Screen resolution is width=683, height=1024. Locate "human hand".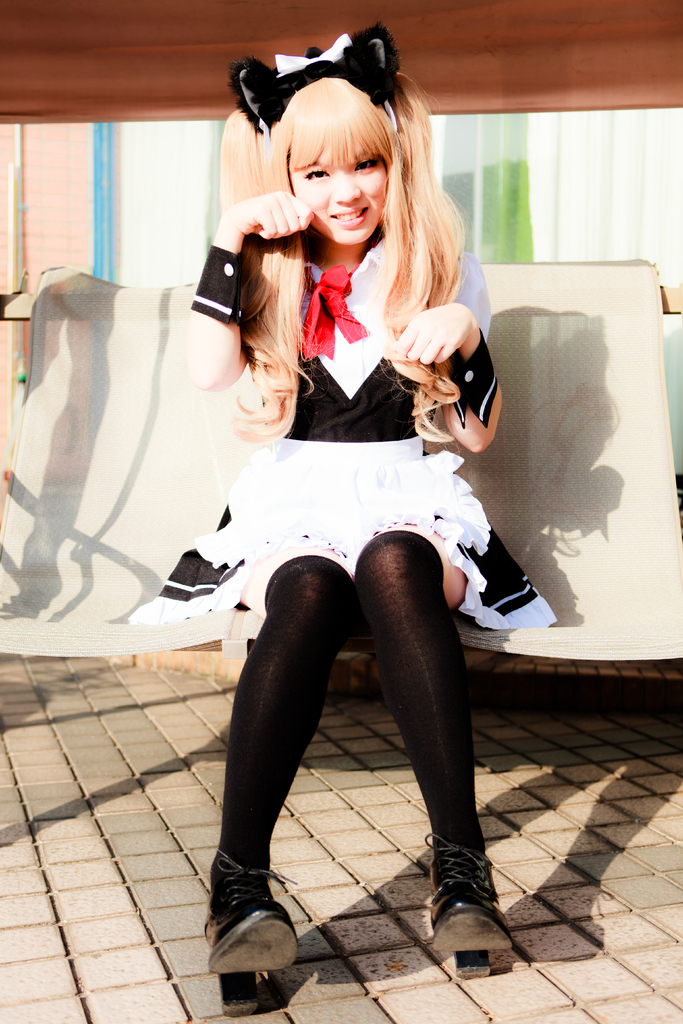
(left=220, top=189, right=313, bottom=242).
